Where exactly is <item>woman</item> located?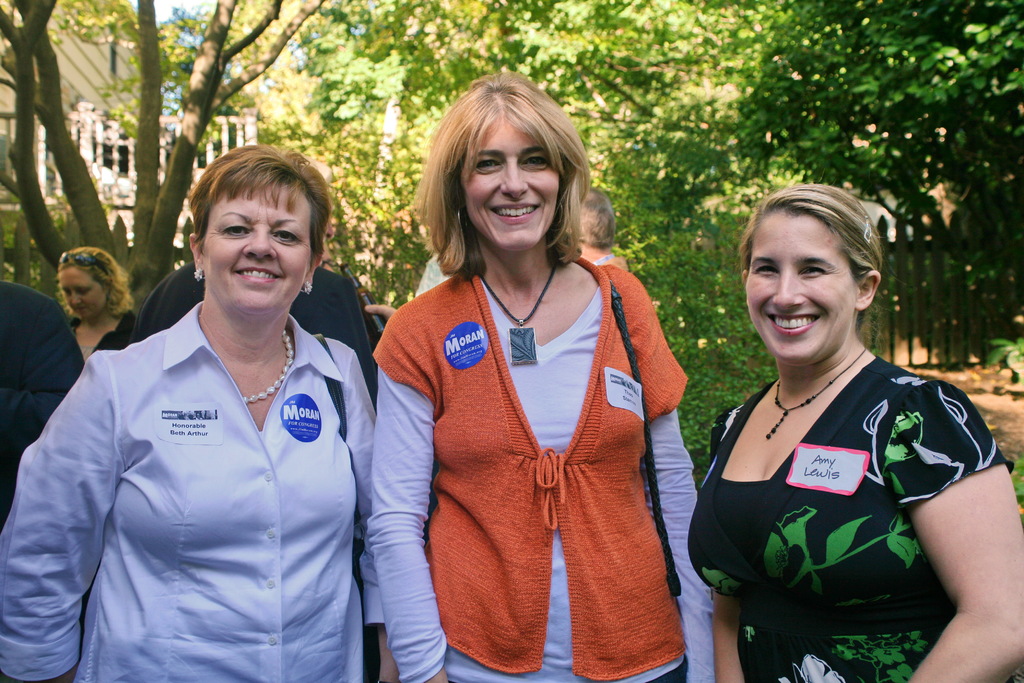
Its bounding box is select_region(52, 246, 163, 385).
